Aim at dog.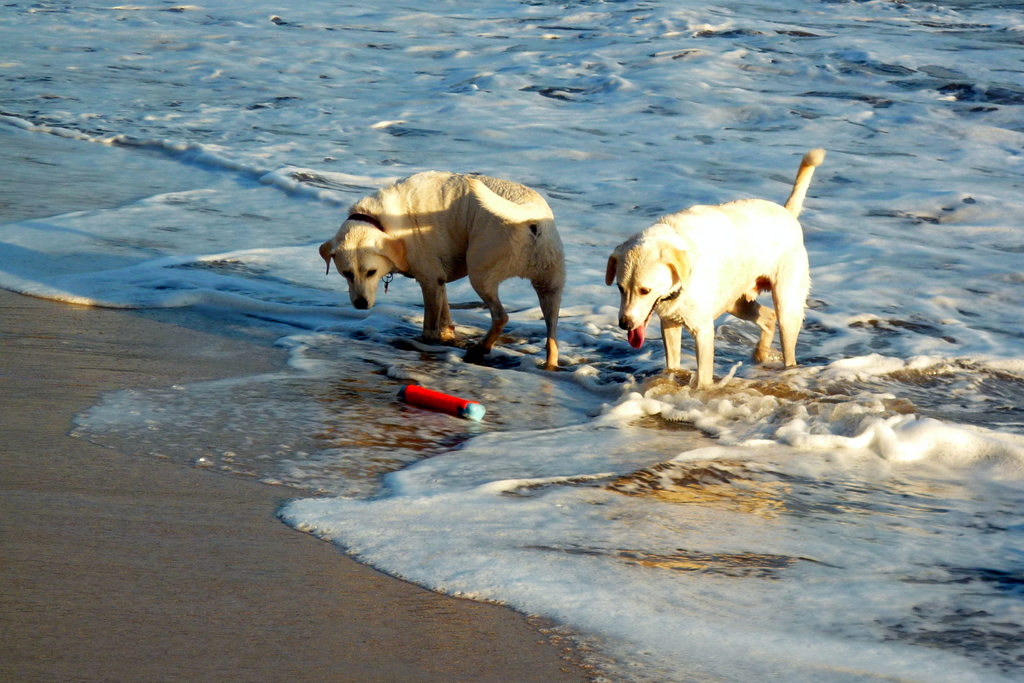
Aimed at 604:143:824:394.
